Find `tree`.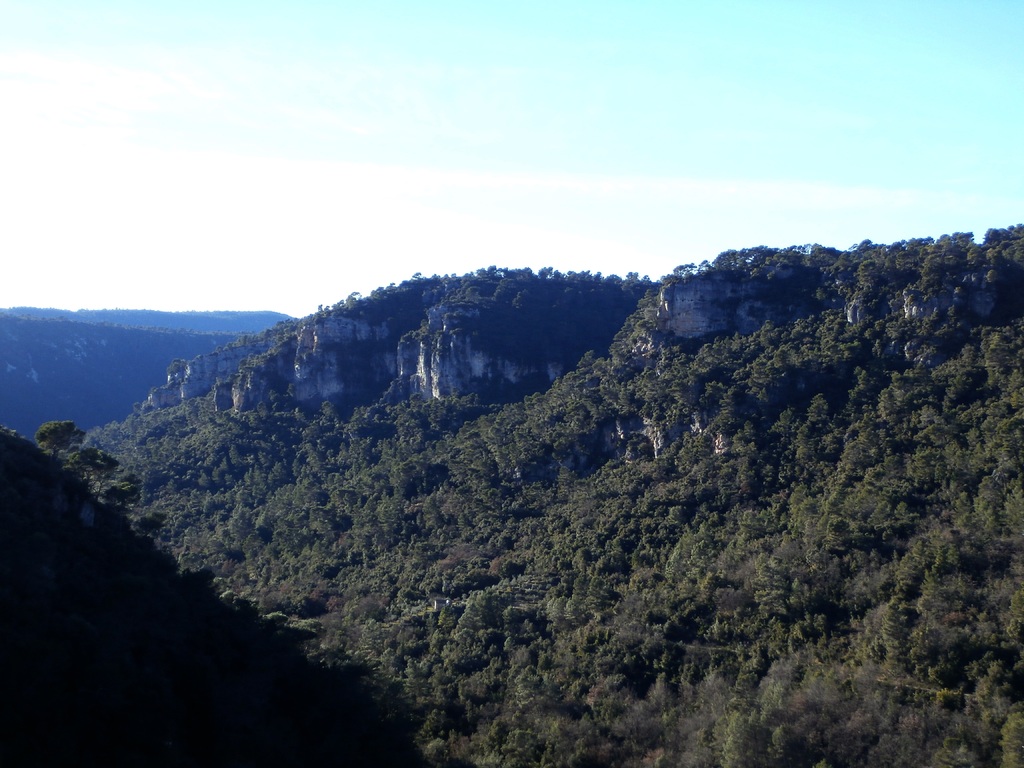
l=133, t=513, r=166, b=543.
